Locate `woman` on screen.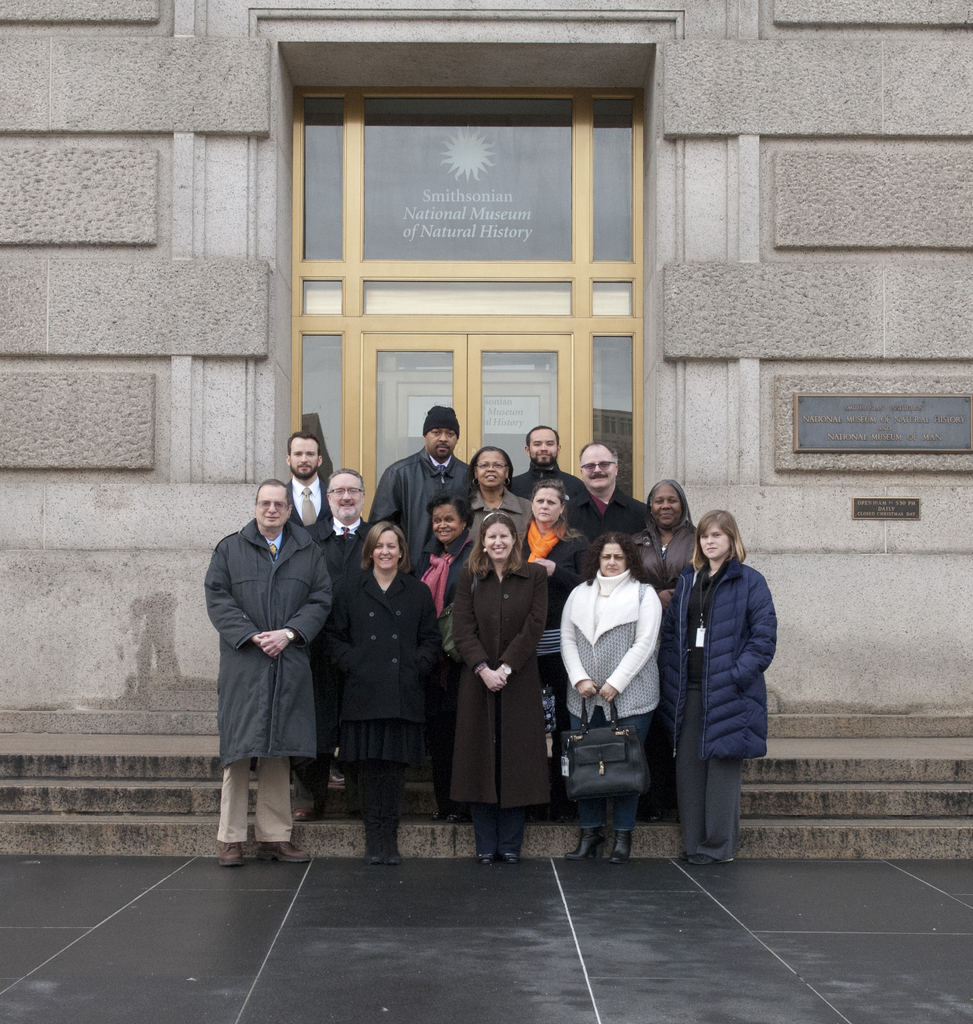
On screen at (327,521,444,867).
